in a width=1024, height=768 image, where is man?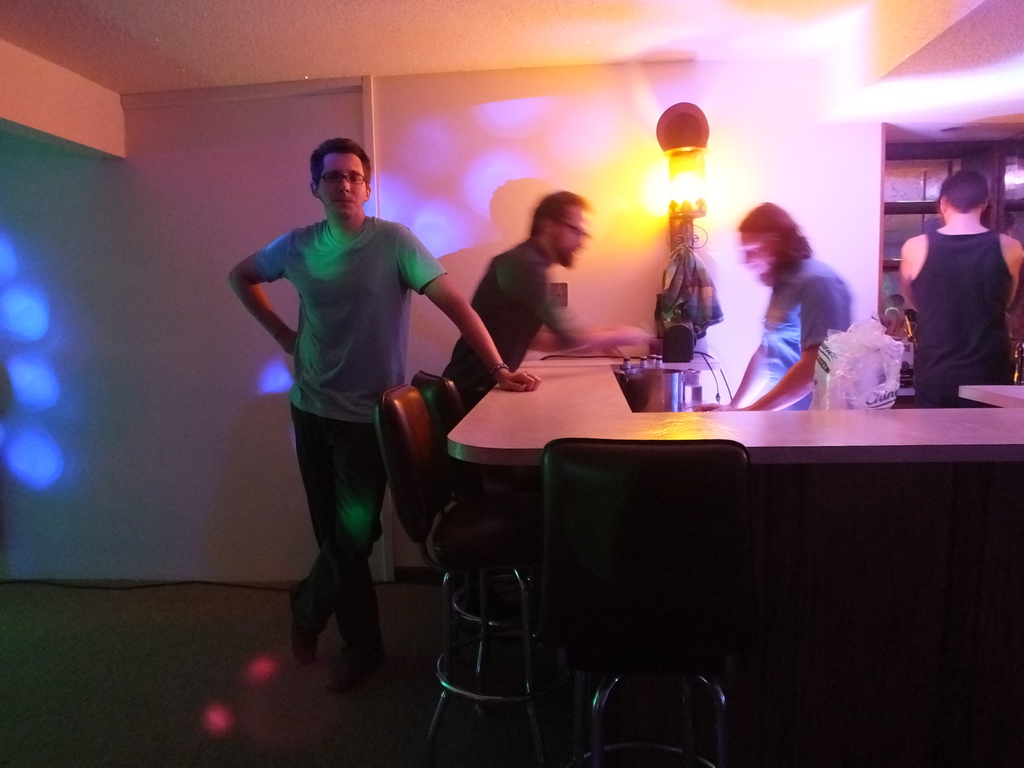
(225,127,470,678).
